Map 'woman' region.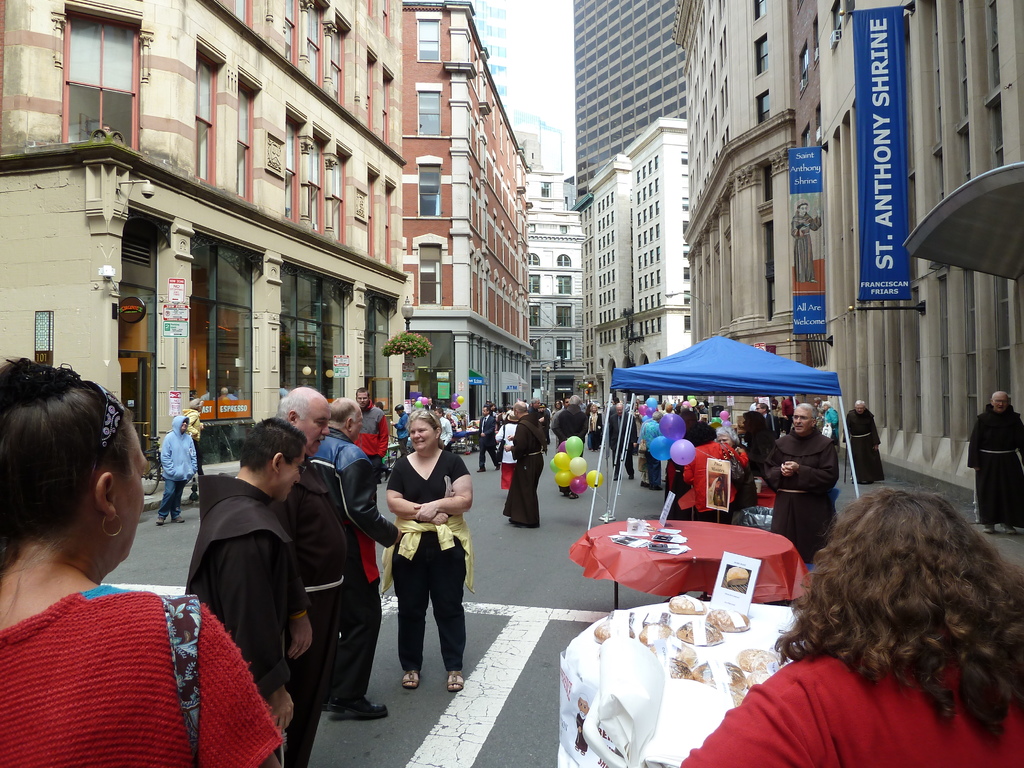
Mapped to crop(369, 414, 468, 701).
